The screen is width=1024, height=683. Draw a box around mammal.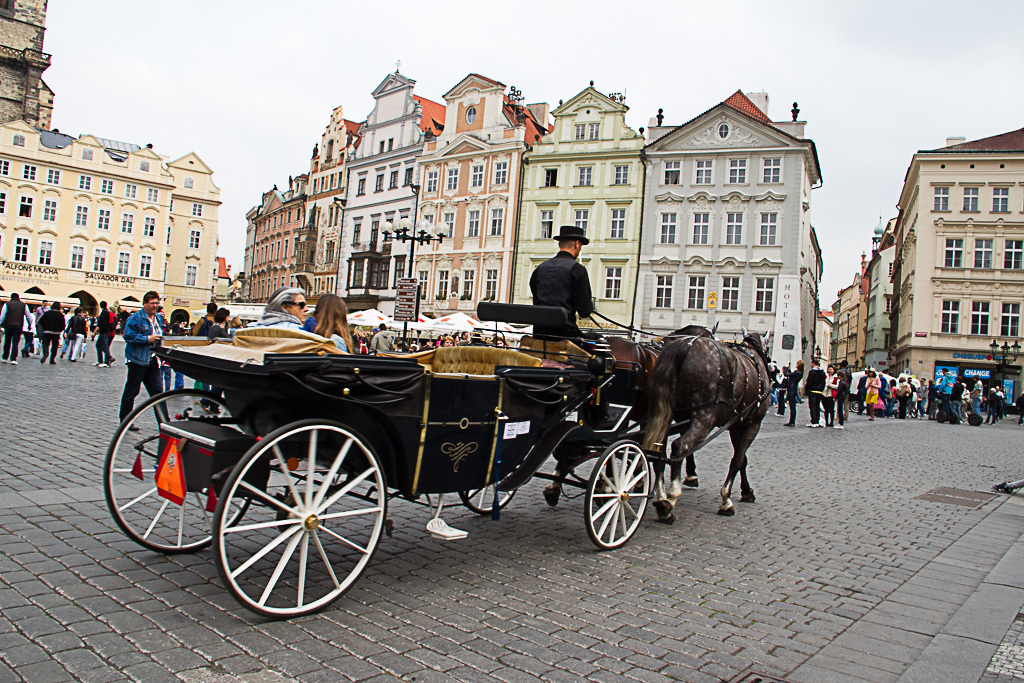
371:323:392:349.
